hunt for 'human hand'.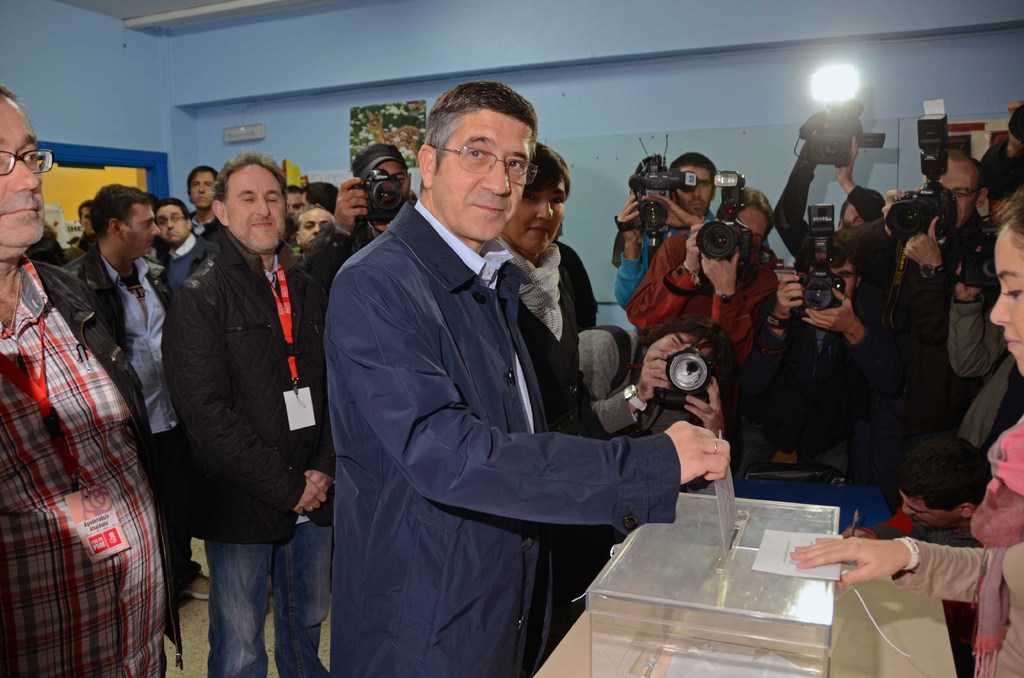
Hunted down at 683:220:701:273.
